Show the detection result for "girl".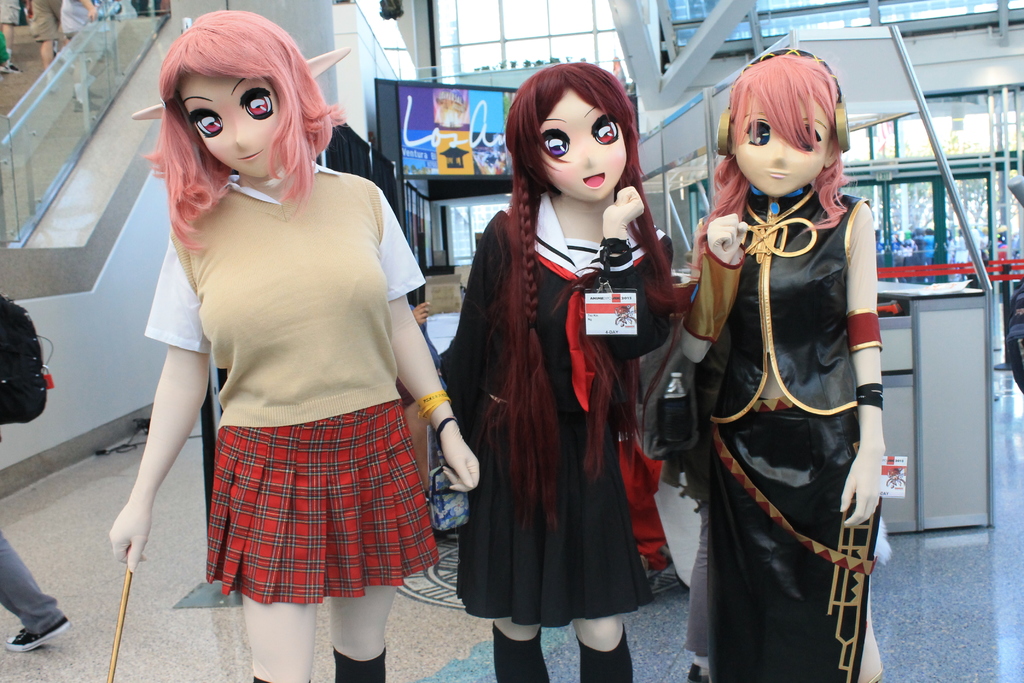
left=691, top=49, right=884, bottom=682.
